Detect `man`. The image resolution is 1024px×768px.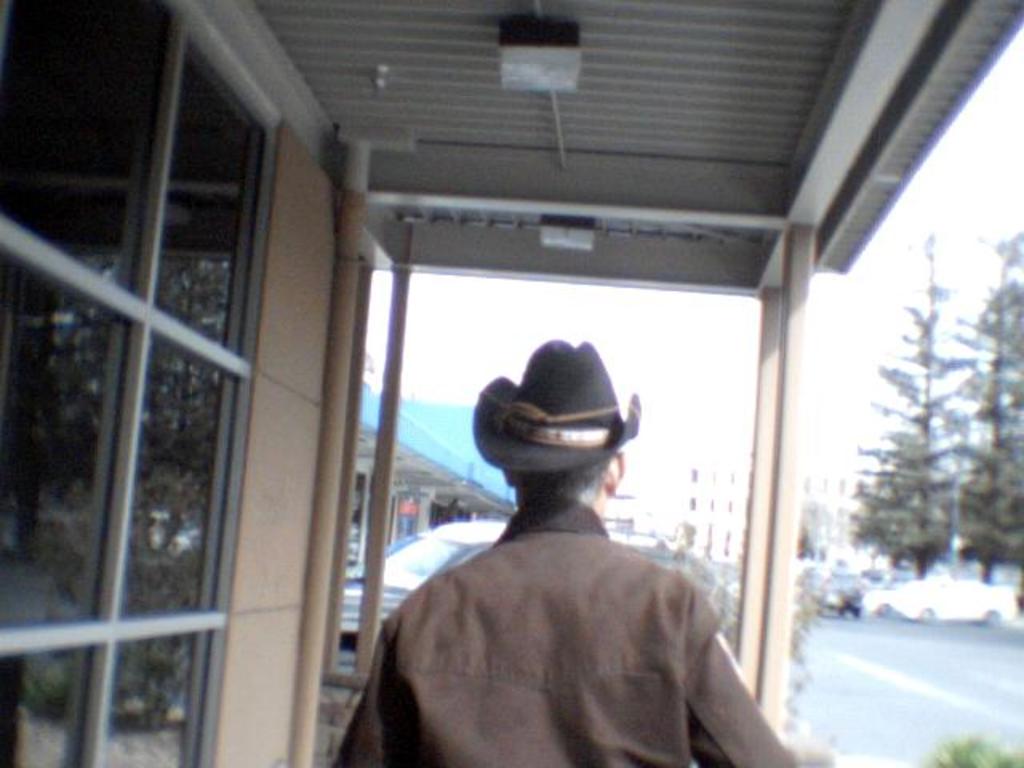
370, 338, 770, 765.
